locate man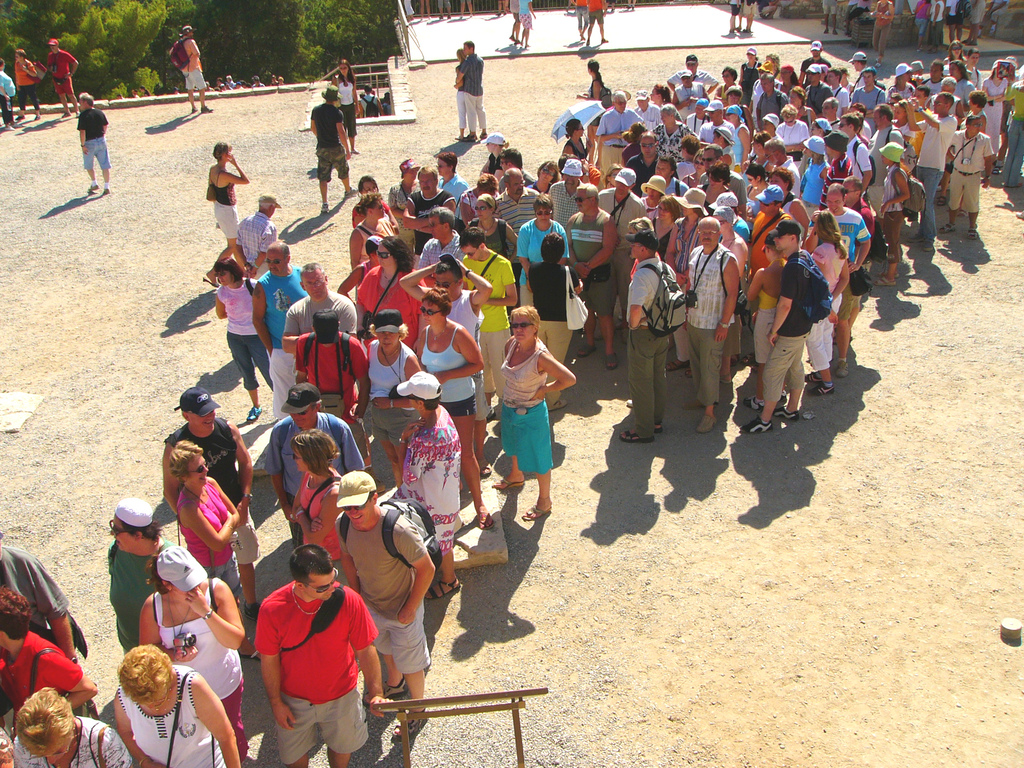
locate(750, 131, 769, 163)
